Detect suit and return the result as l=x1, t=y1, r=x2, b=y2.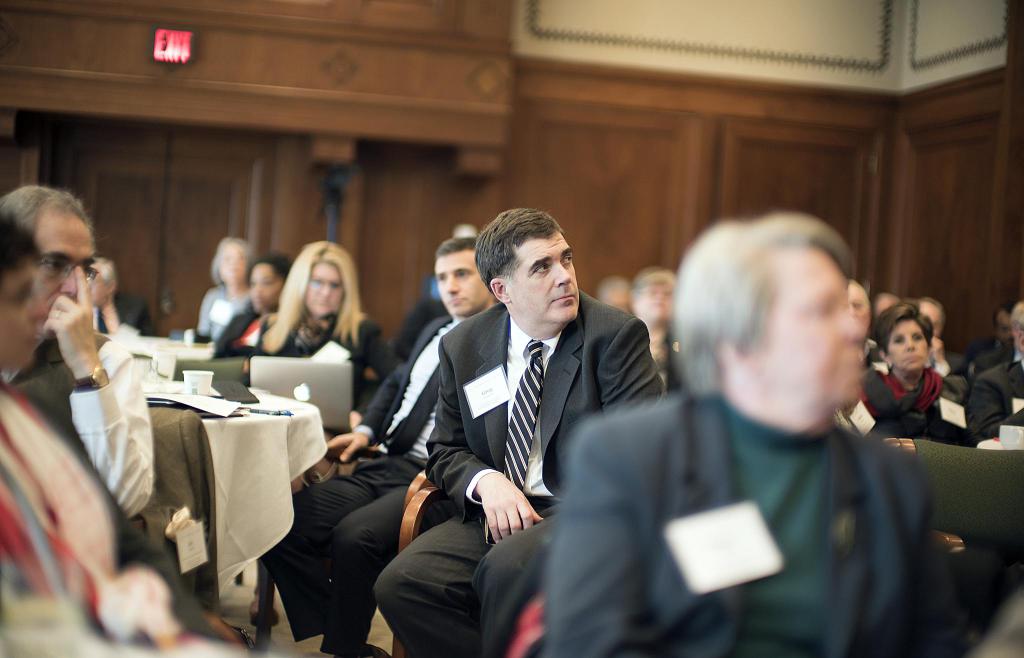
l=924, t=351, r=963, b=372.
